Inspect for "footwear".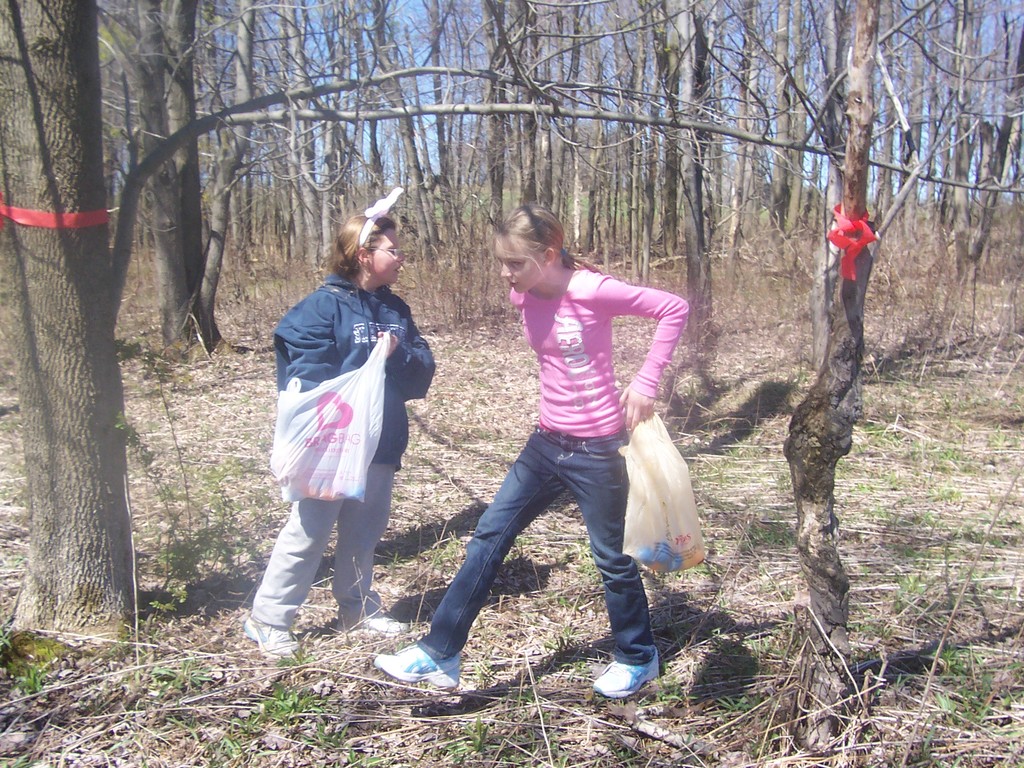
Inspection: rect(335, 609, 408, 644).
